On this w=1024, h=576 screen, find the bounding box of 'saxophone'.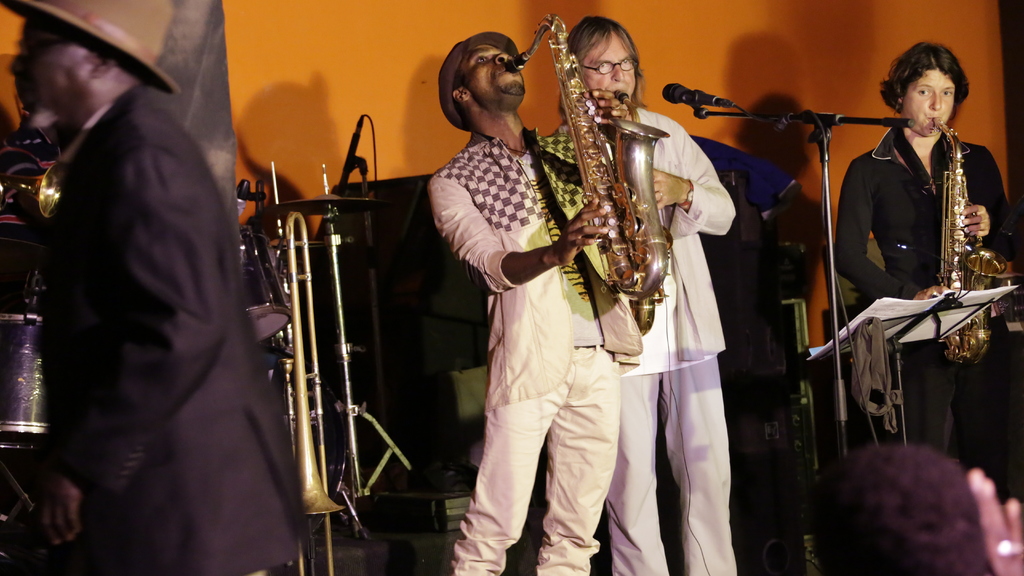
Bounding box: Rect(934, 117, 1023, 369).
